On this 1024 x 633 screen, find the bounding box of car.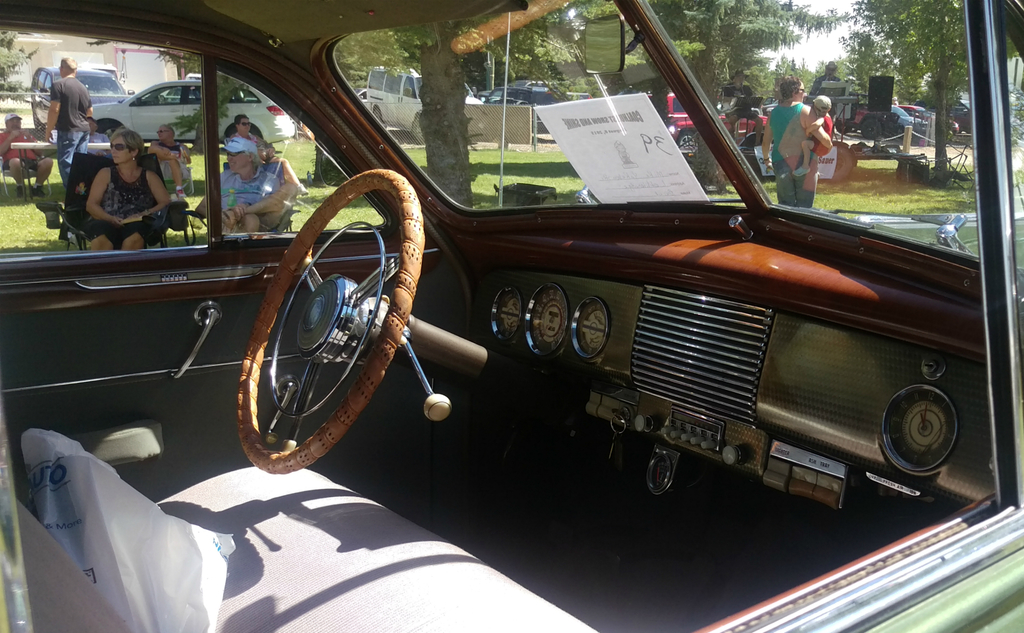
Bounding box: pyautogui.locateOnScreen(488, 82, 580, 111).
